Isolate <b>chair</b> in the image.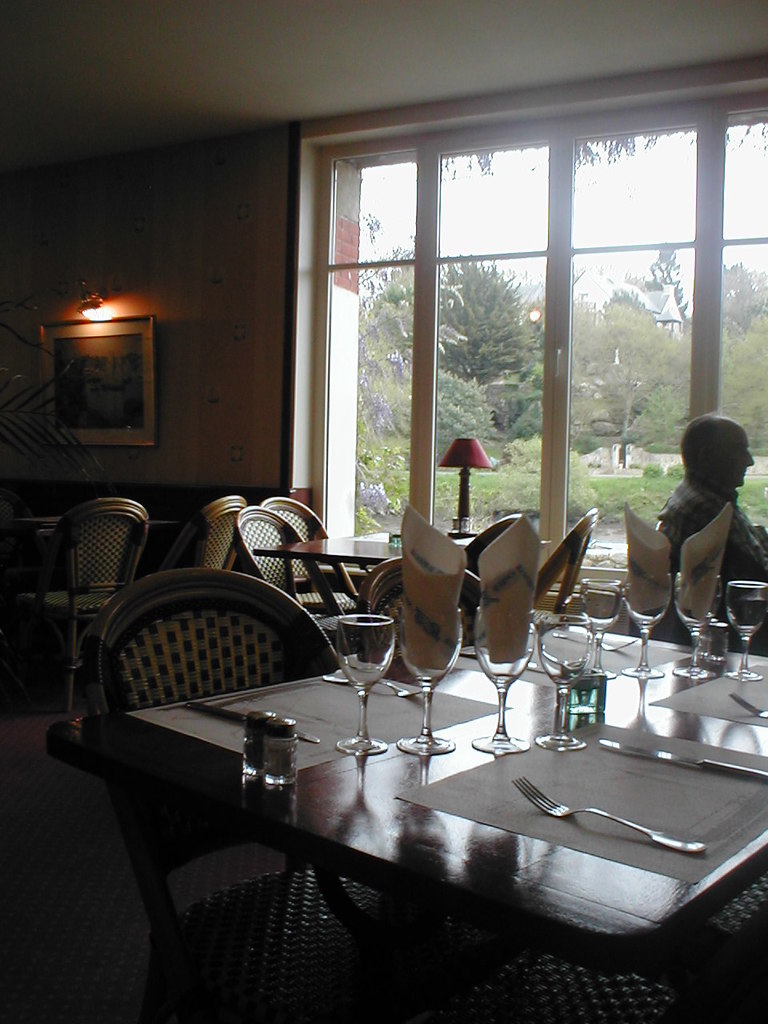
Isolated region: detection(251, 495, 348, 618).
